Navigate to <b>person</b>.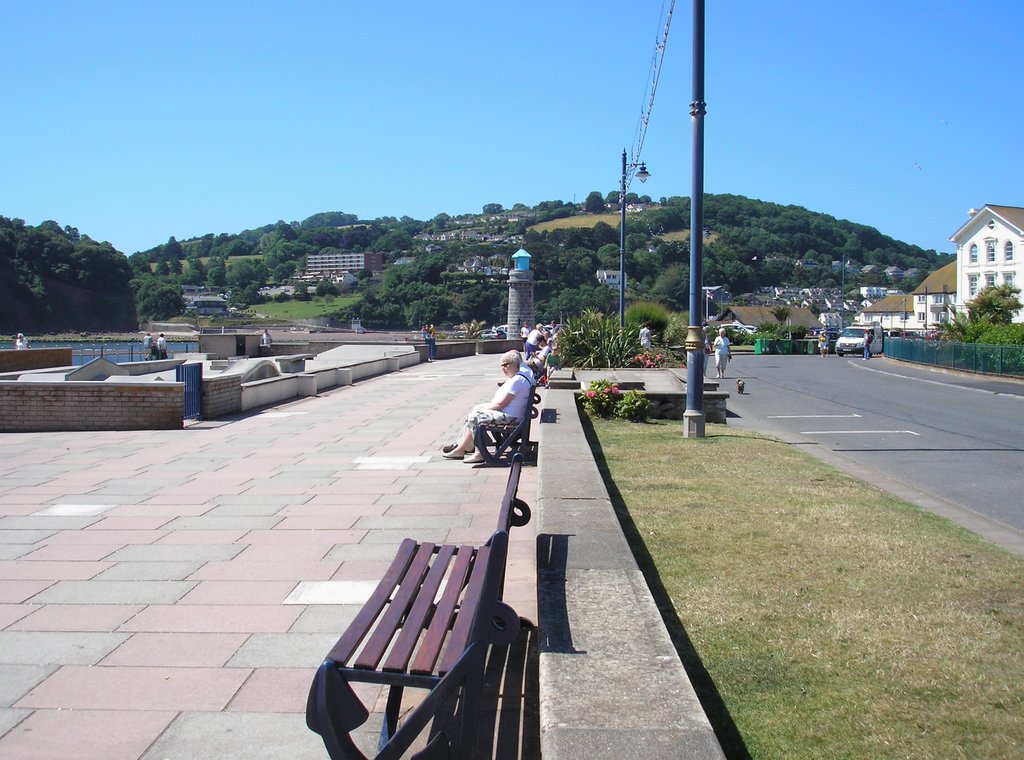
Navigation target: (444, 354, 532, 465).
